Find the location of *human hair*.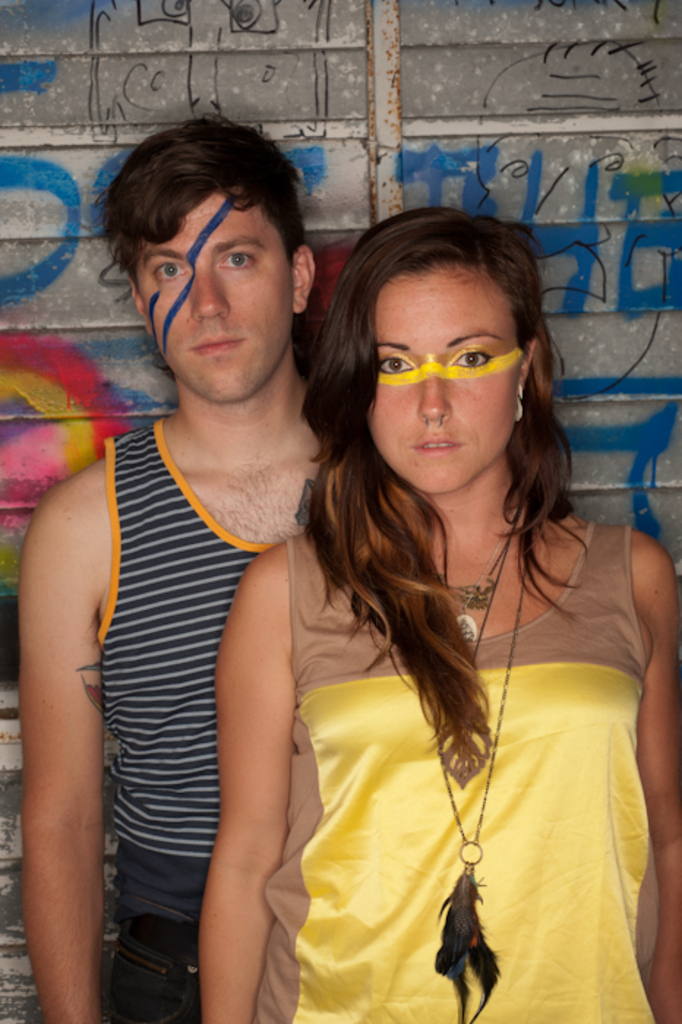
Location: bbox=[95, 120, 307, 295].
